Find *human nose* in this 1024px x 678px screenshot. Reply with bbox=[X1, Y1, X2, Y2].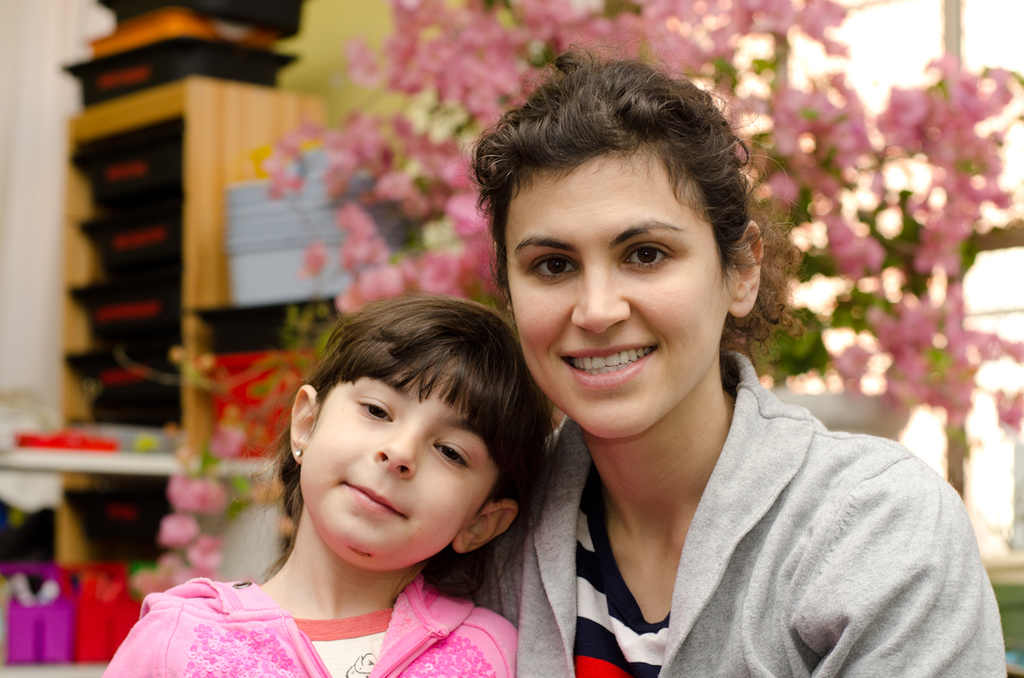
bbox=[570, 267, 631, 339].
